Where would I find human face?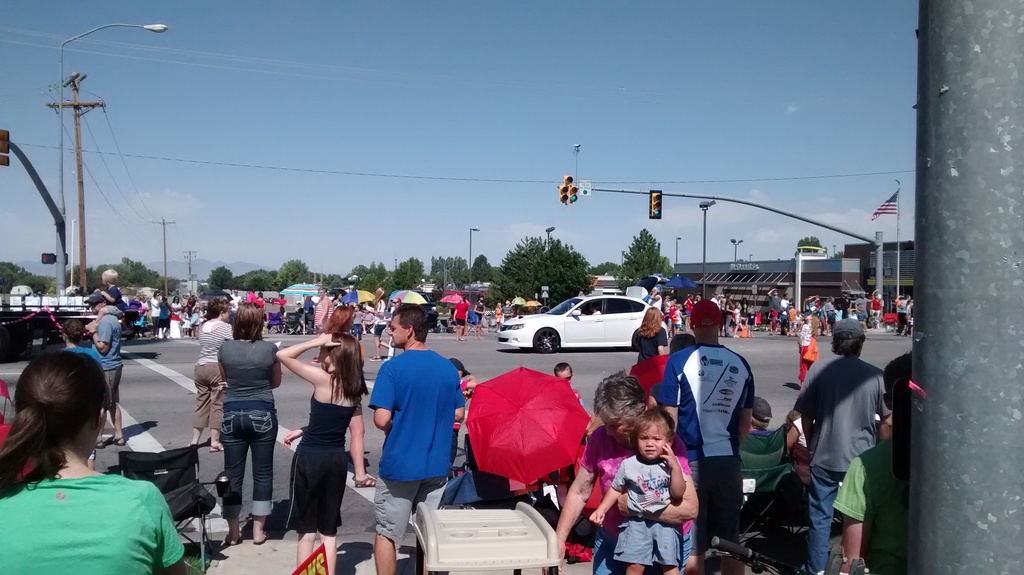
At 555,369,572,385.
